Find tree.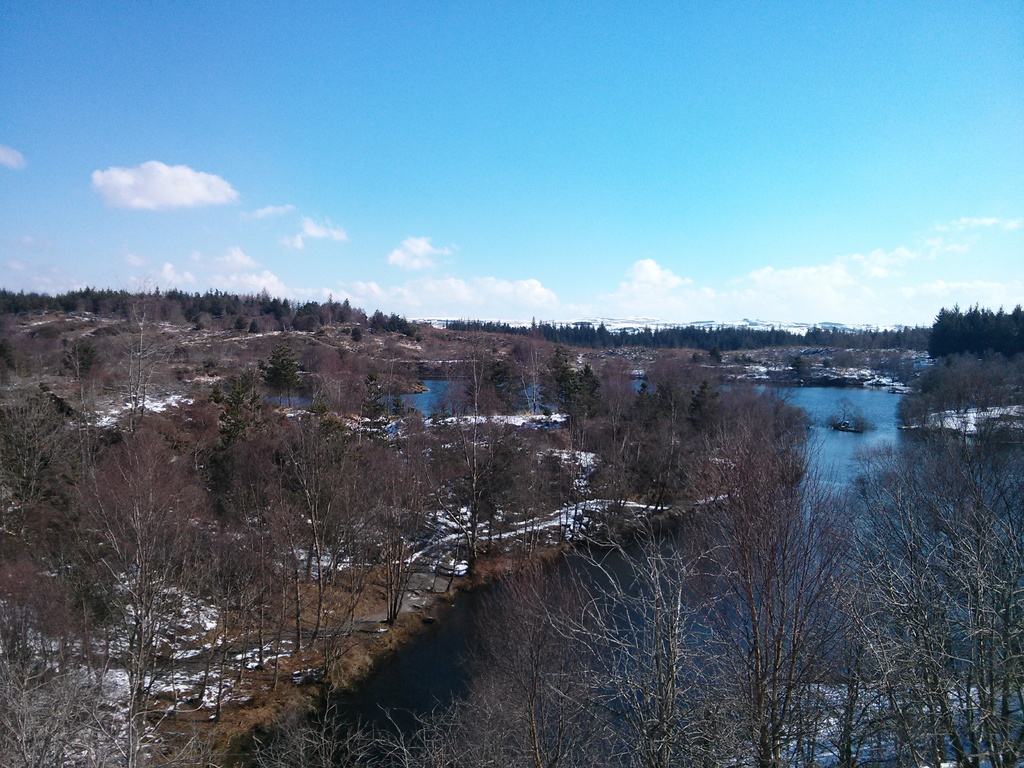
914,300,1023,361.
